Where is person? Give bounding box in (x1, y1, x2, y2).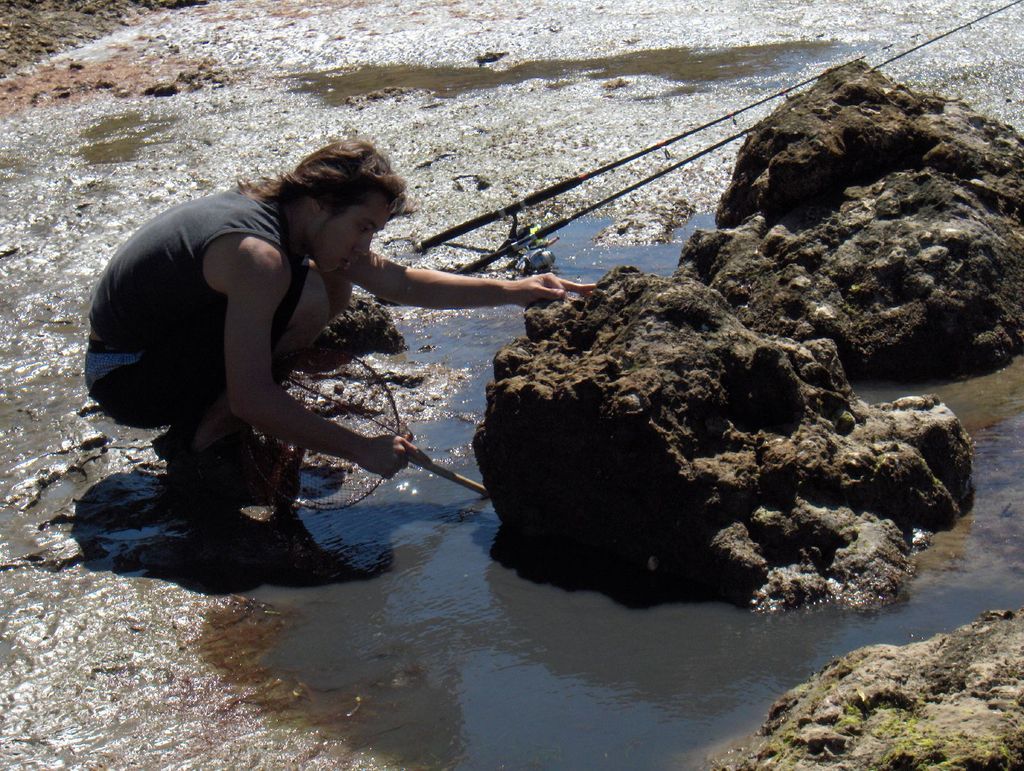
(70, 122, 571, 480).
